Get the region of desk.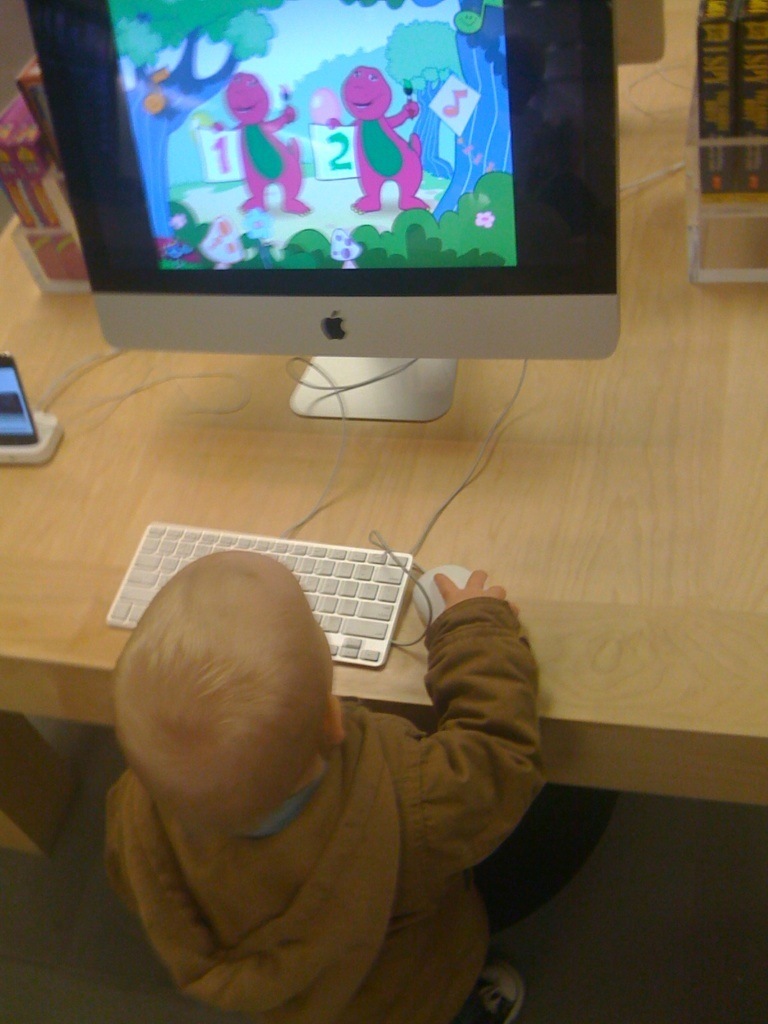
(left=0, top=127, right=757, bottom=642).
